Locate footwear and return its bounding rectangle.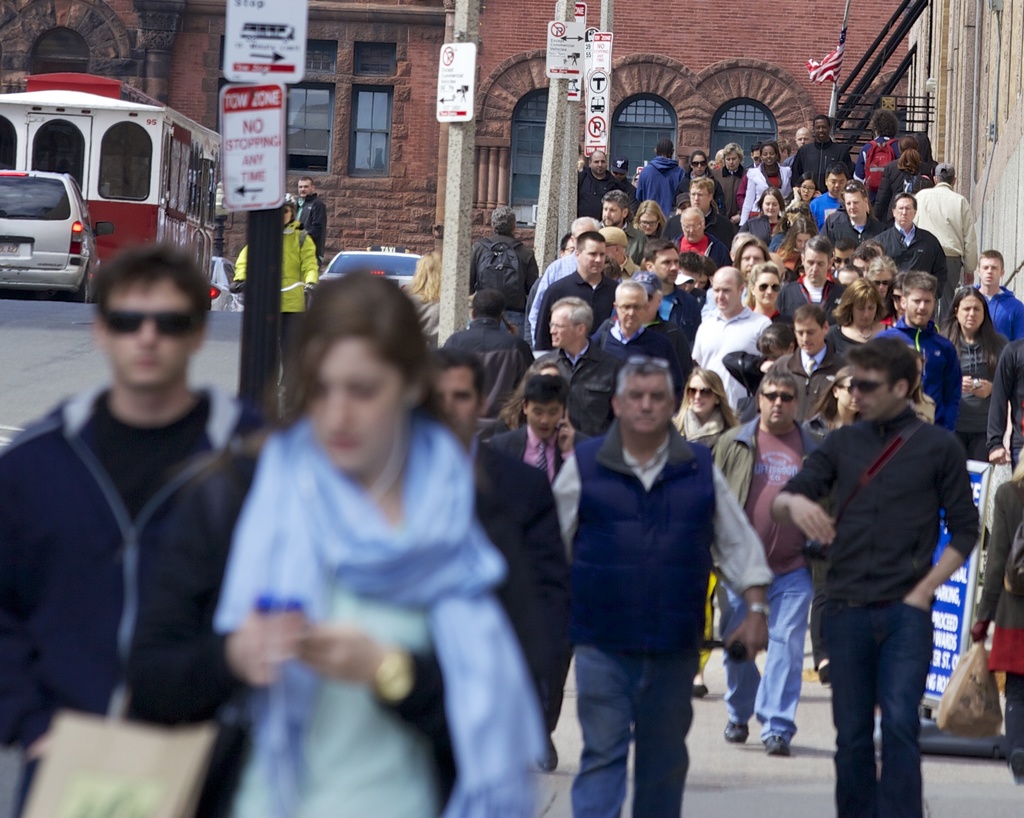
detection(755, 735, 783, 757).
